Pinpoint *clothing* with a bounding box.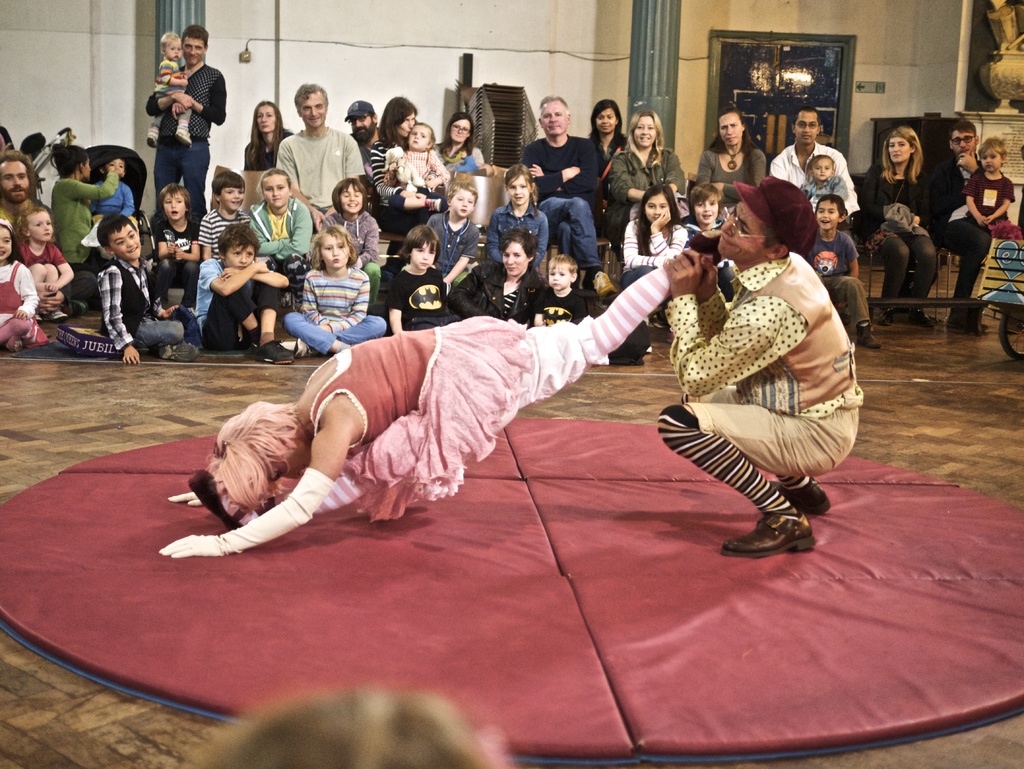
rect(141, 37, 221, 184).
